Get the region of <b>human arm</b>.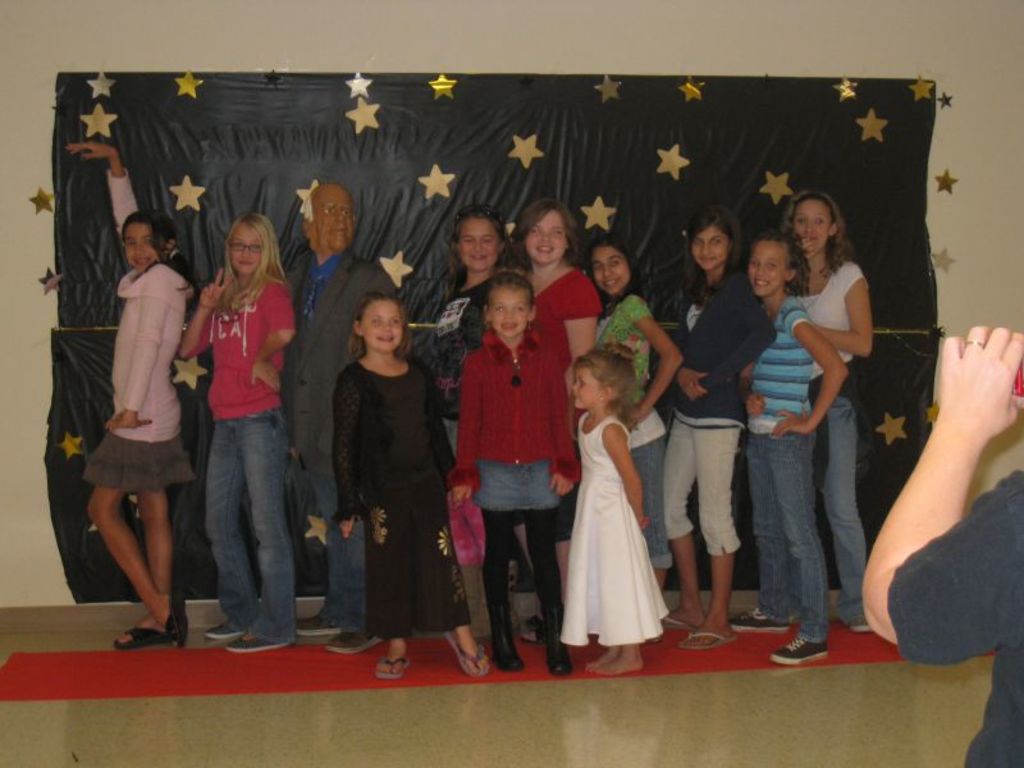
locate(599, 422, 655, 536).
